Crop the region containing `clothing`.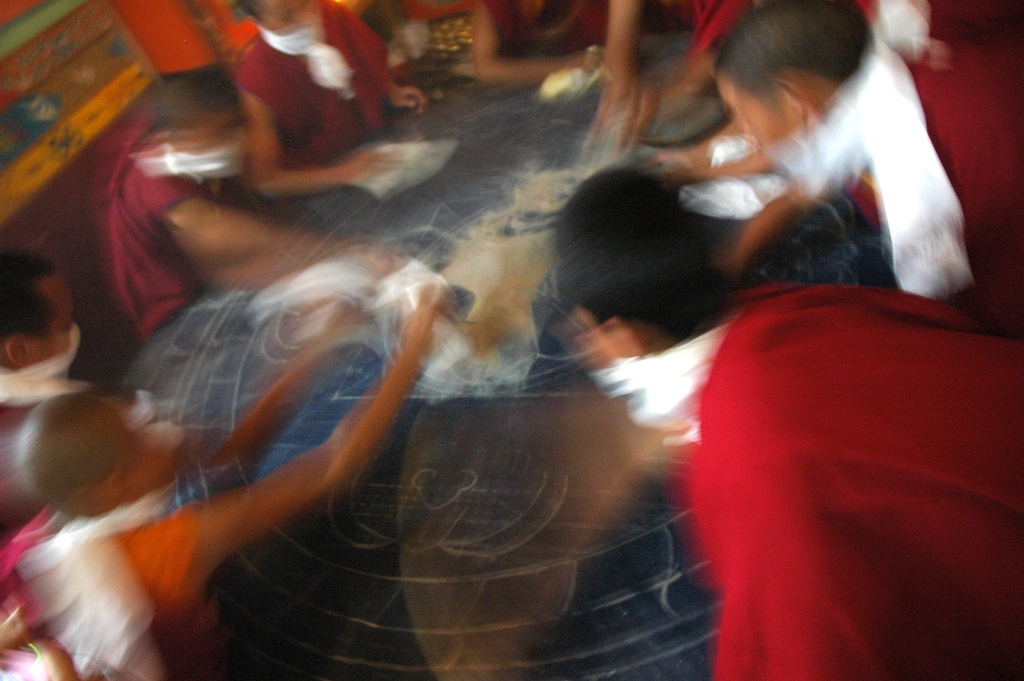
Crop region: locate(0, 510, 195, 646).
